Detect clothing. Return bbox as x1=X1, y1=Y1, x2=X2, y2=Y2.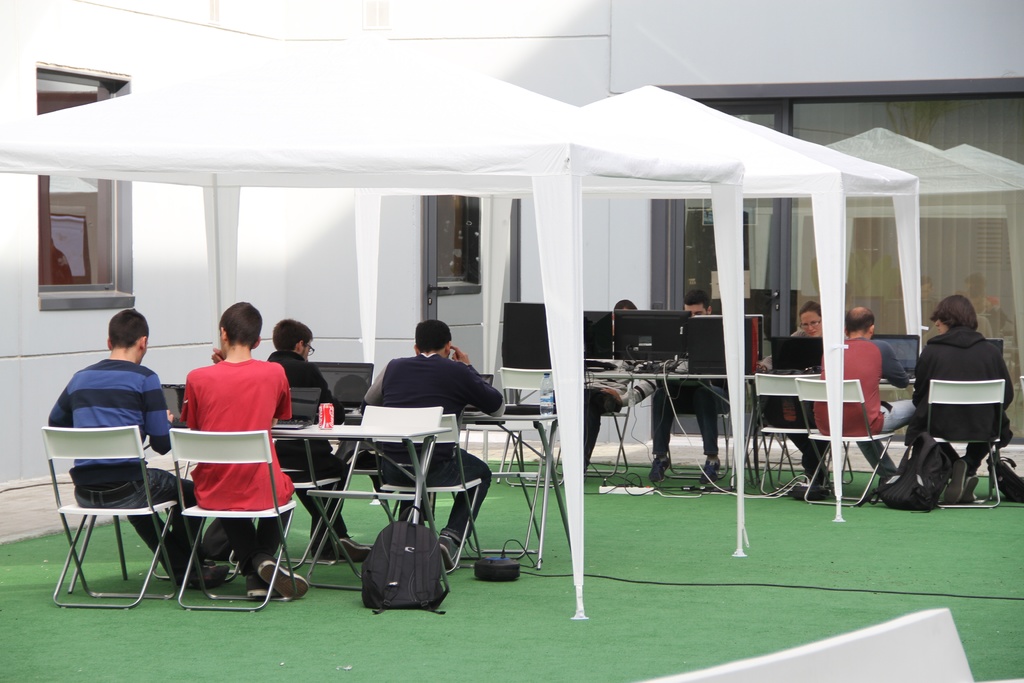
x1=908, y1=328, x2=1011, y2=481.
